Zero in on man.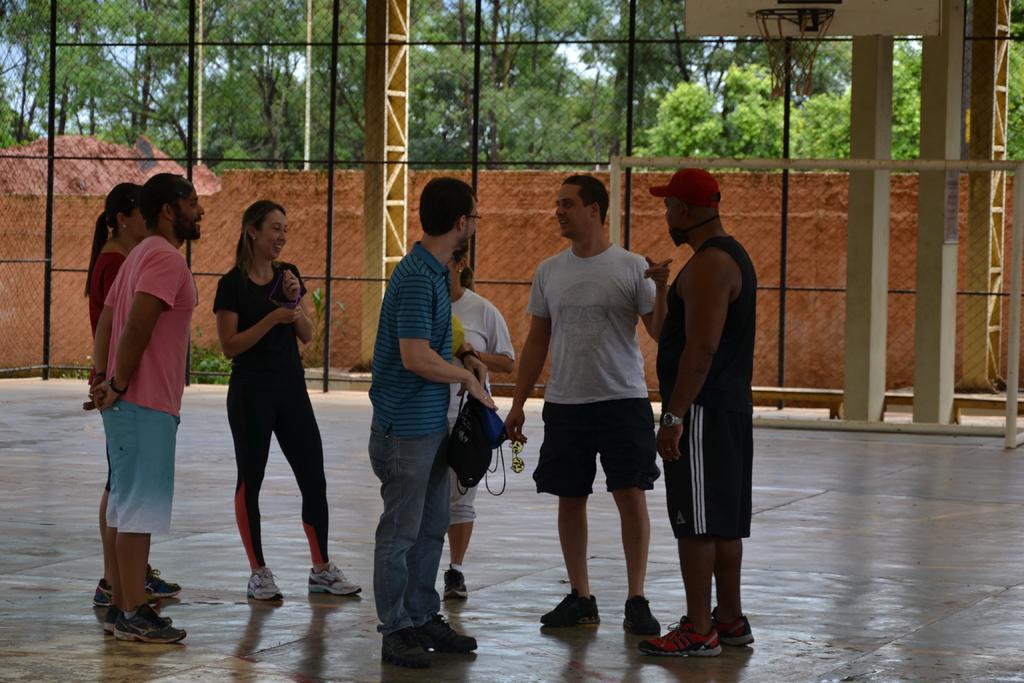
Zeroed in: select_region(367, 177, 495, 664).
